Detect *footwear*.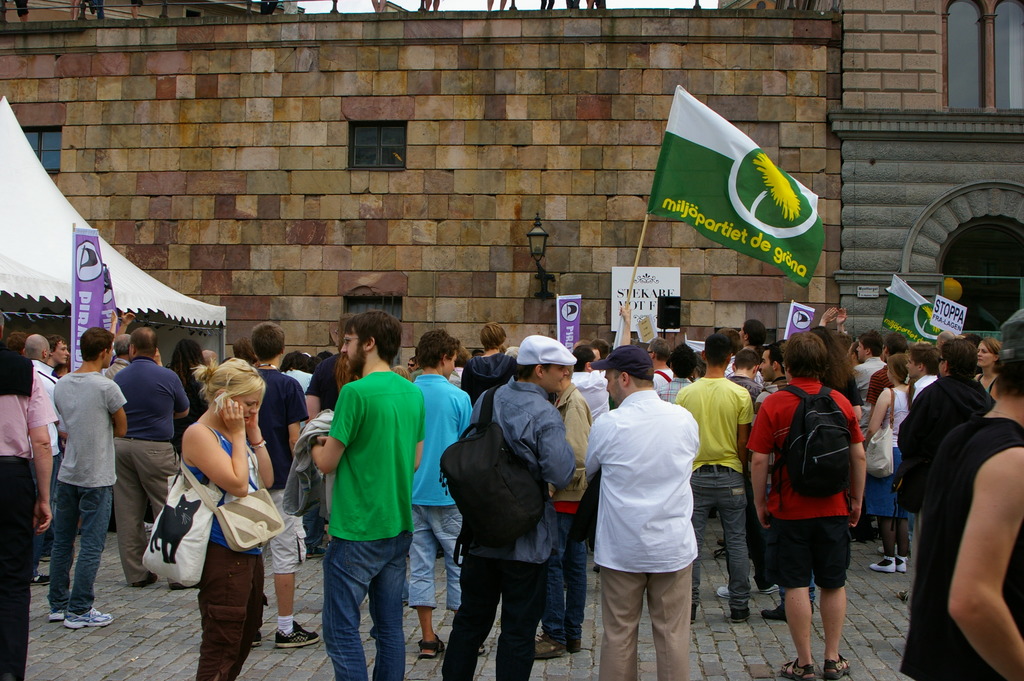
Detected at <region>761, 605, 788, 619</region>.
